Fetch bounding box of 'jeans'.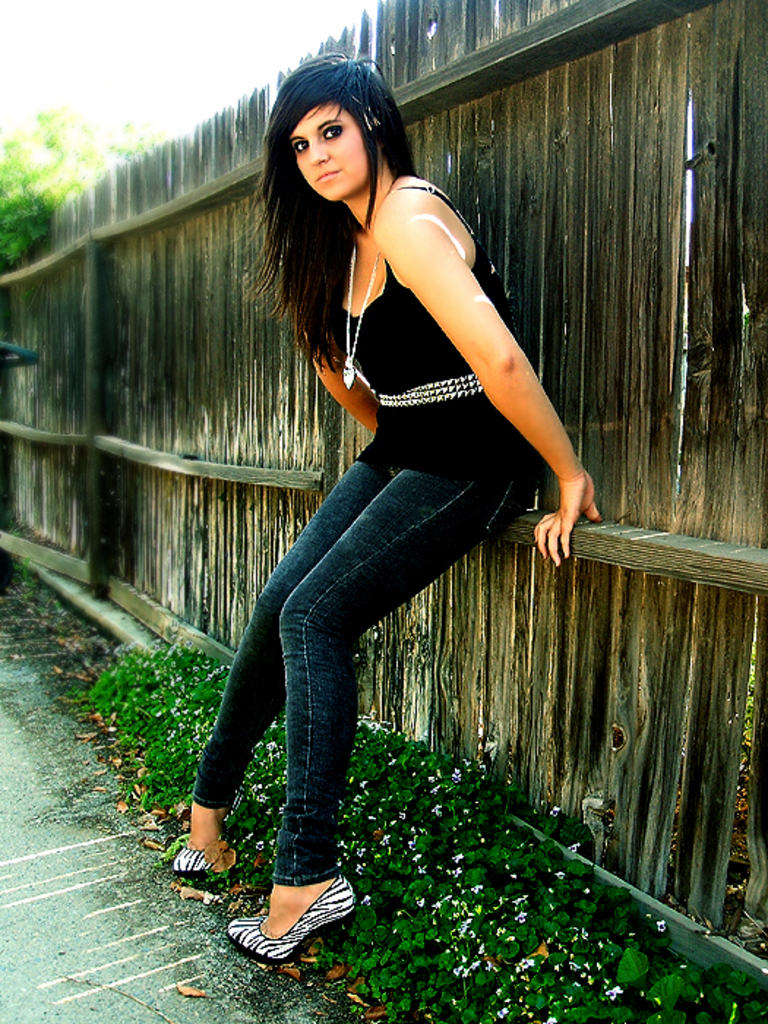
Bbox: left=199, top=446, right=538, bottom=886.
